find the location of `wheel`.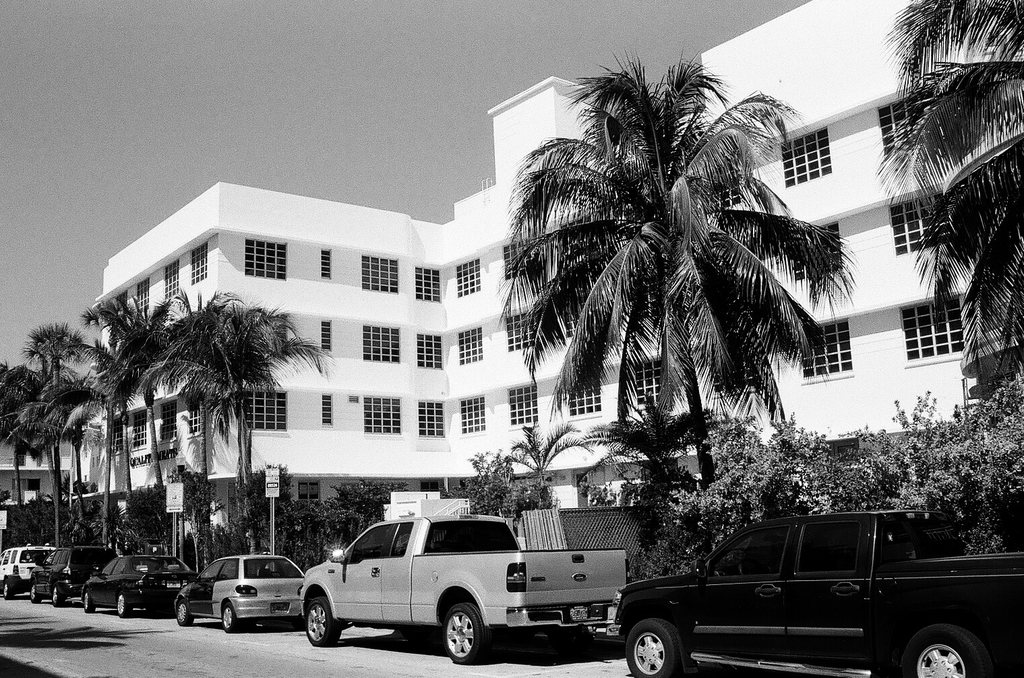
Location: bbox(626, 614, 677, 677).
